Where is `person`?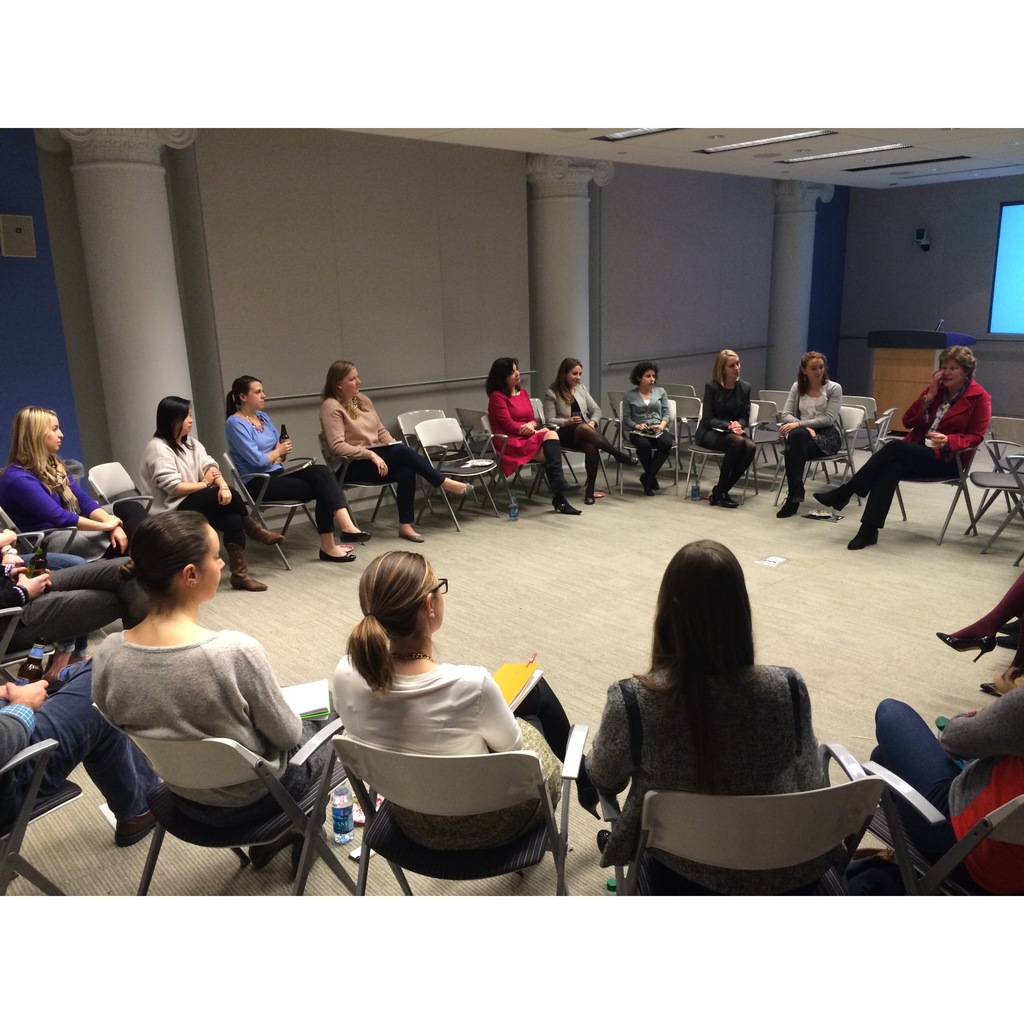
rect(570, 543, 836, 911).
